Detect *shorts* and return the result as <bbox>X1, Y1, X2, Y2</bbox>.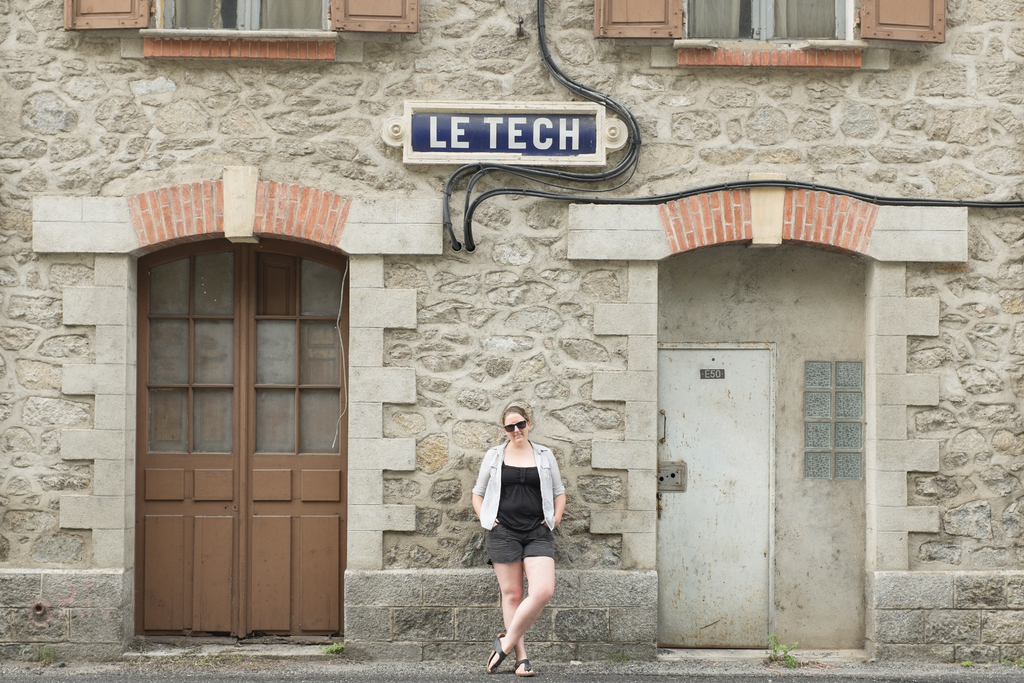
<bbox>486, 524, 556, 566</bbox>.
